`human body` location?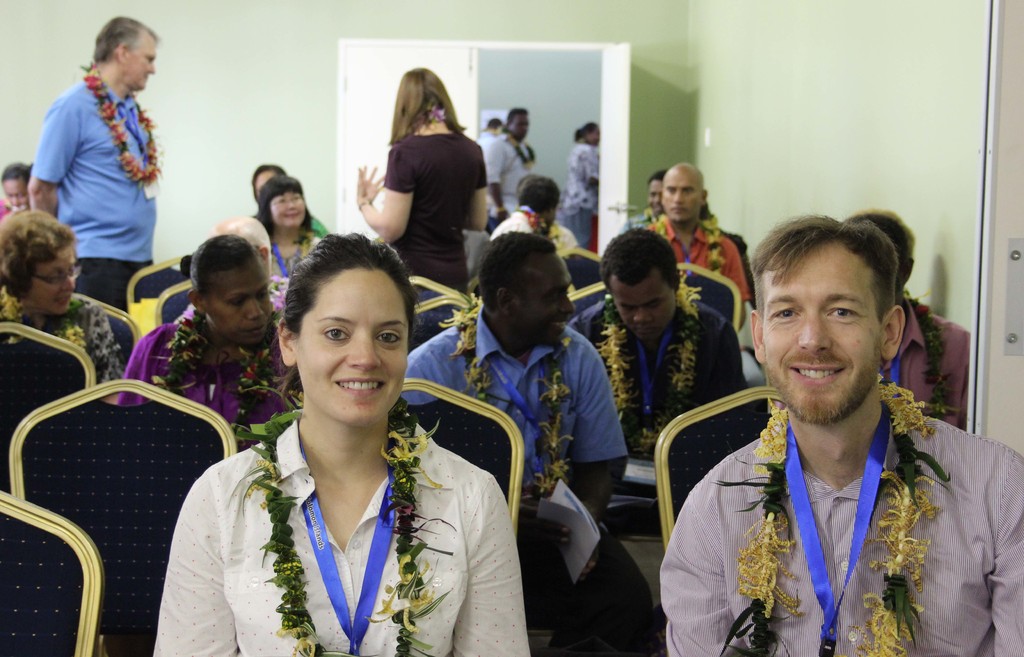
box=[564, 142, 607, 254]
